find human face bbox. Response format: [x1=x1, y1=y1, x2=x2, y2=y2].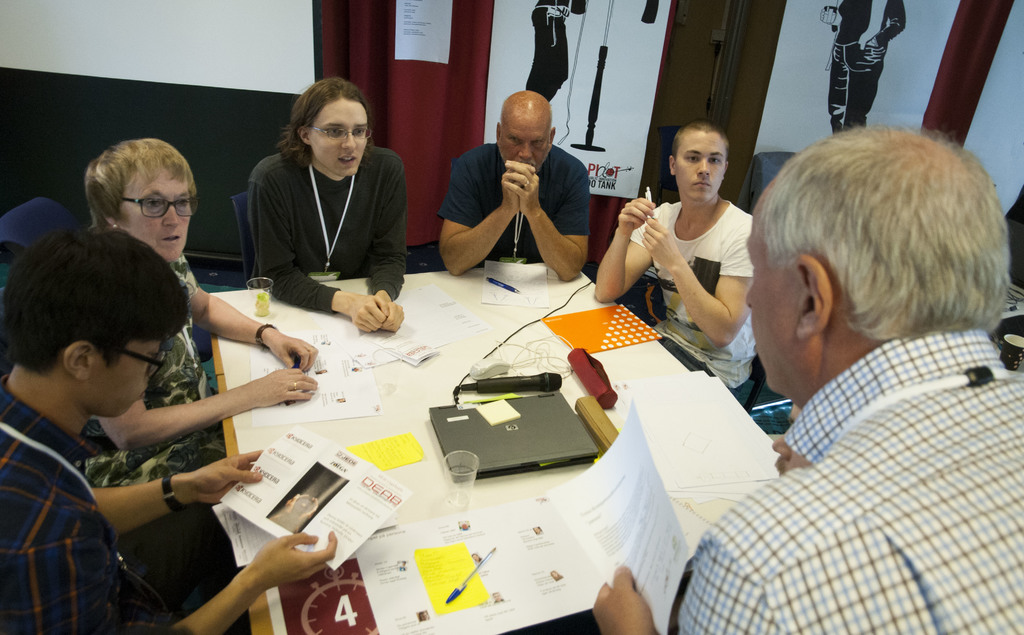
[x1=83, y1=342, x2=166, y2=420].
